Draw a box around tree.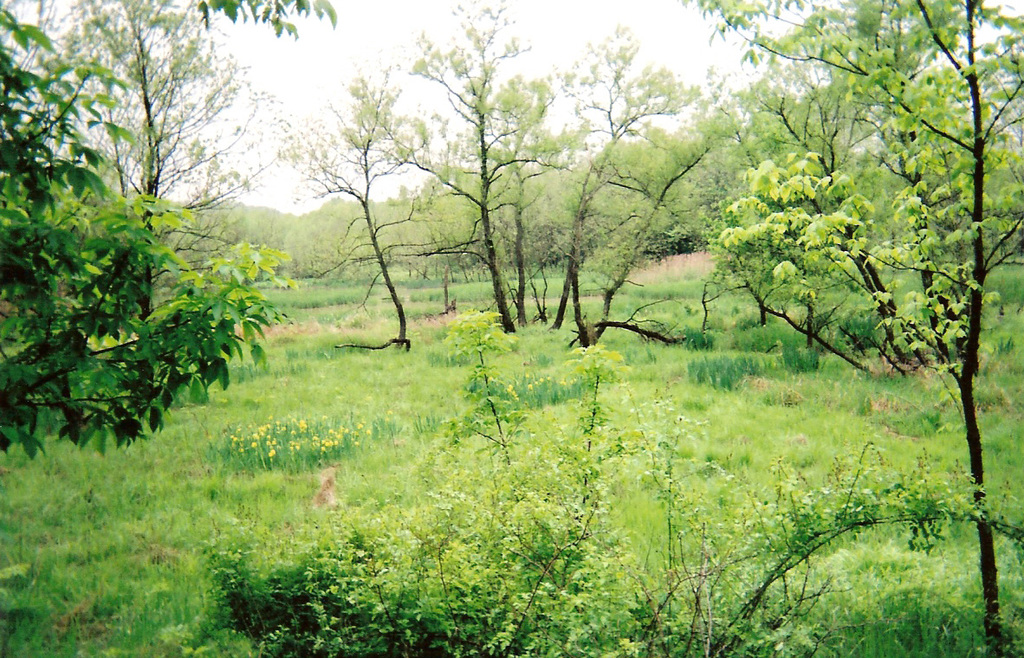
[x1=25, y1=0, x2=269, y2=339].
